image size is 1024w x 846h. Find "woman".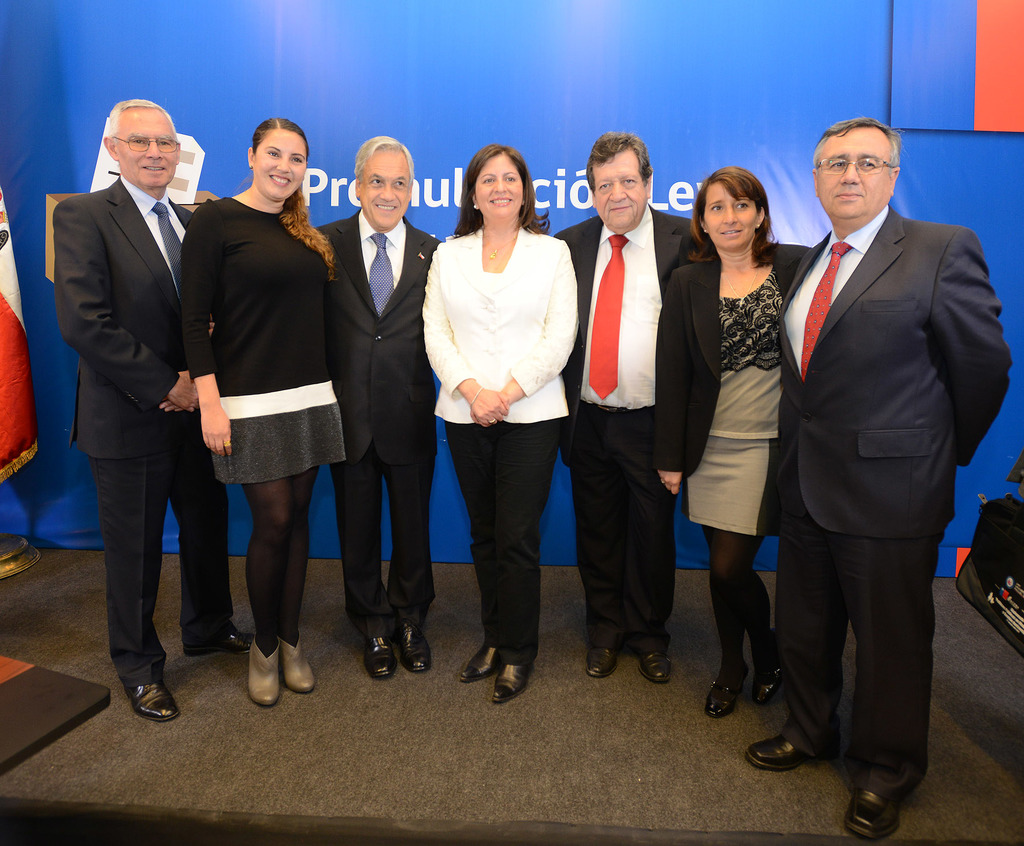
[x1=182, y1=119, x2=339, y2=707].
